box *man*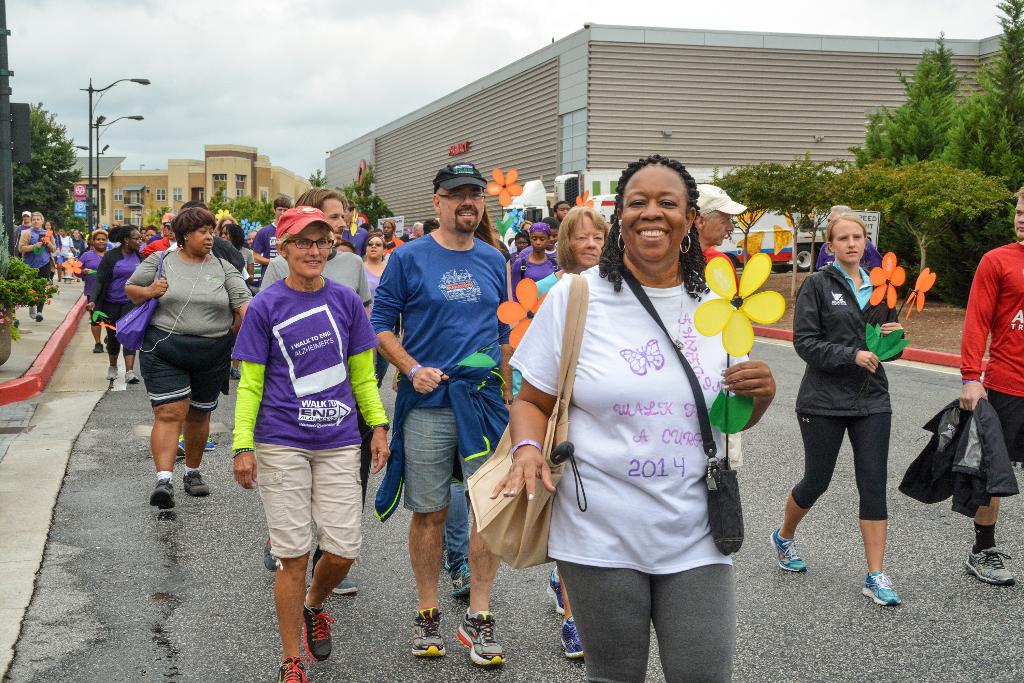
(x1=957, y1=181, x2=1023, y2=591)
